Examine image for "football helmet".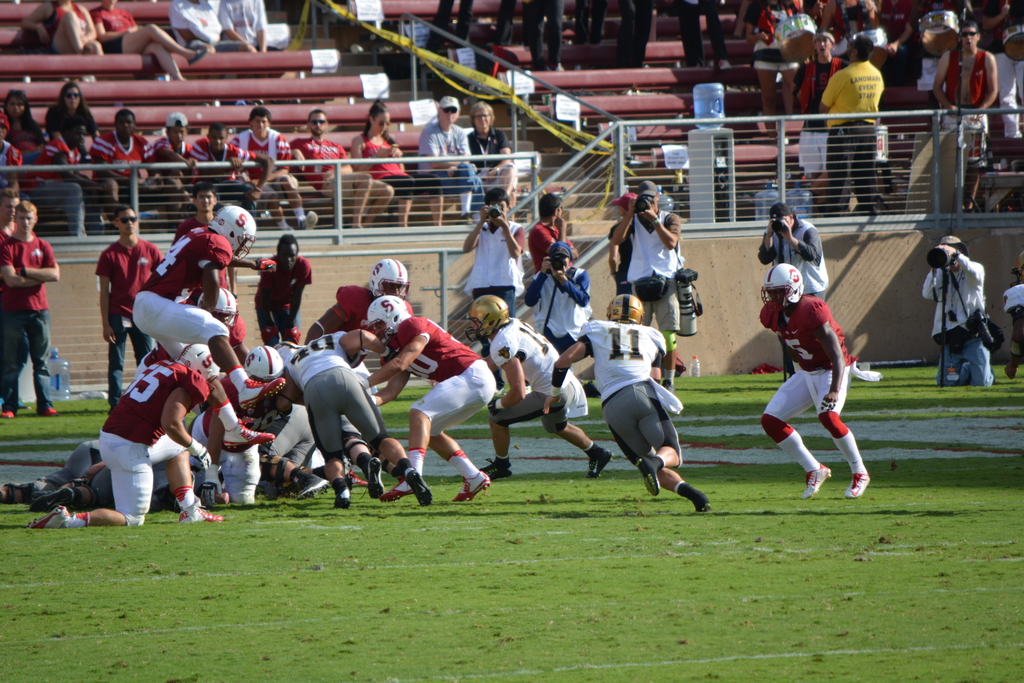
Examination result: <bbox>604, 290, 647, 324</bbox>.
